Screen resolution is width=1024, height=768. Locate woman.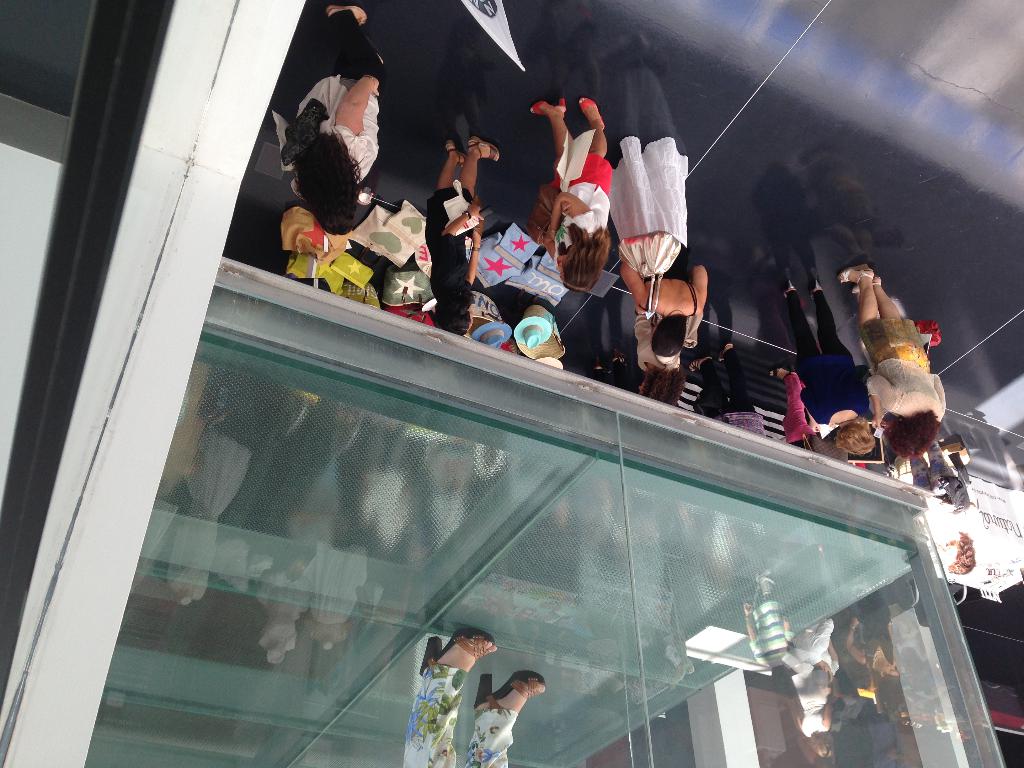
detection(271, 47, 397, 260).
